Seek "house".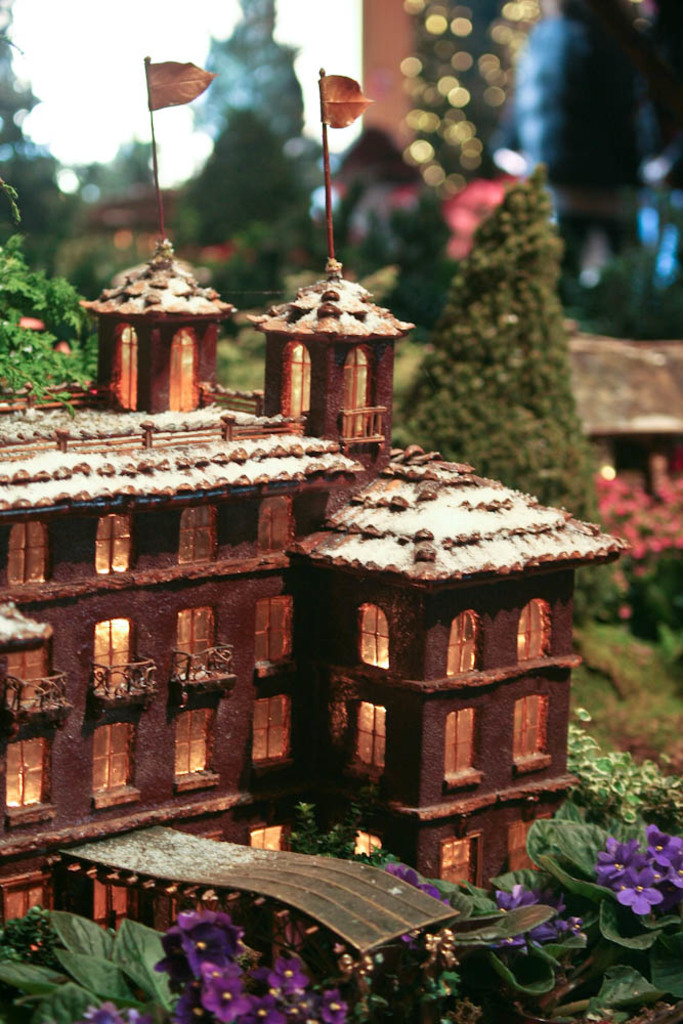
detection(2, 73, 621, 932).
